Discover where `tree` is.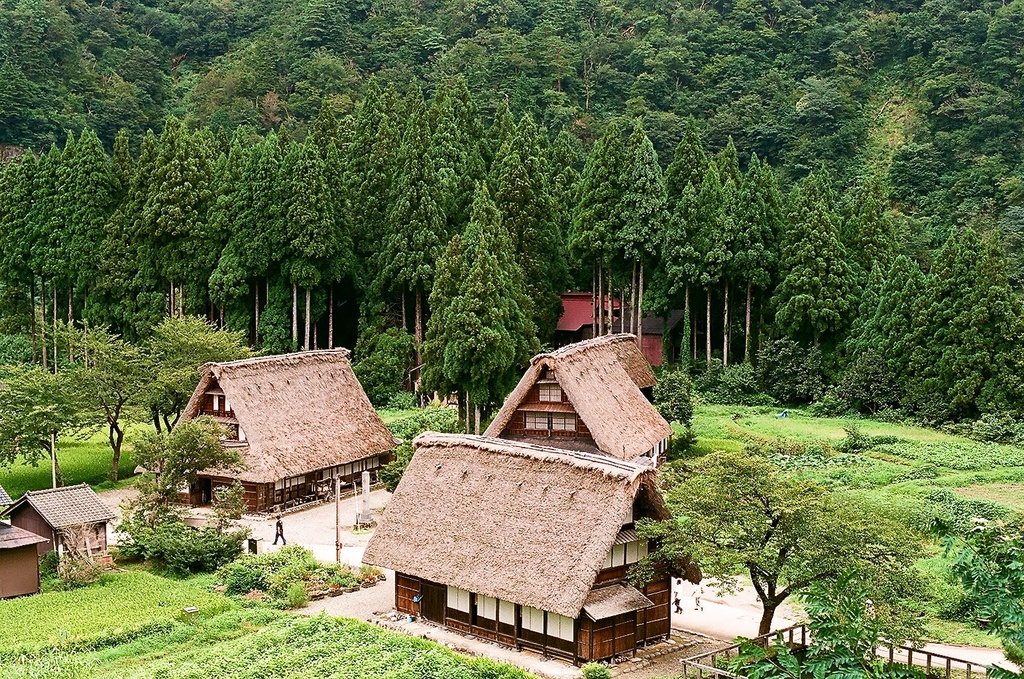
Discovered at pyautogui.locateOnScreen(715, 181, 739, 359).
